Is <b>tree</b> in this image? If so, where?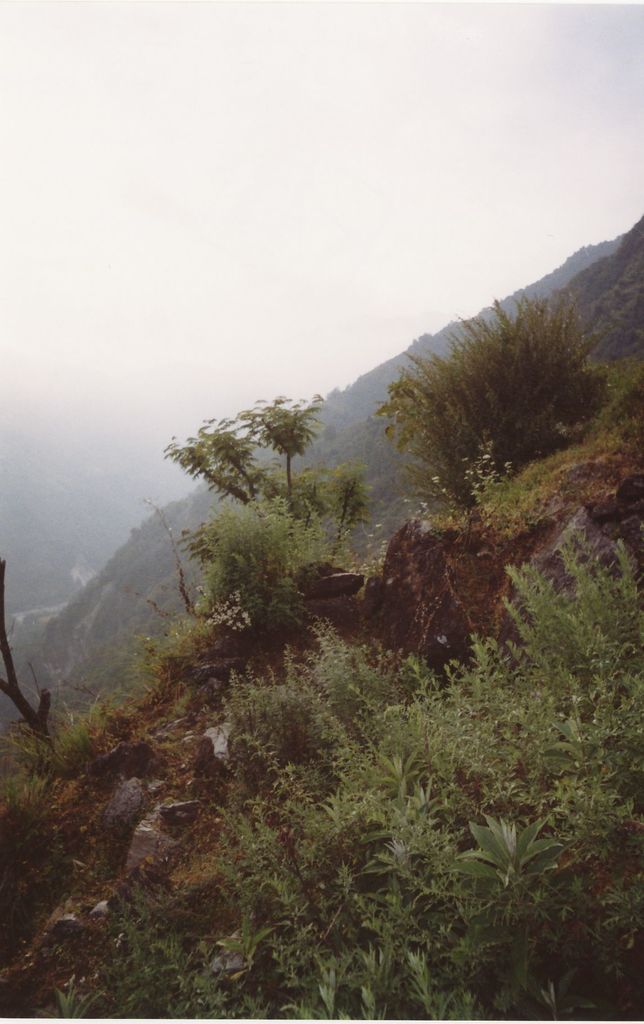
Yes, at box=[381, 278, 626, 506].
